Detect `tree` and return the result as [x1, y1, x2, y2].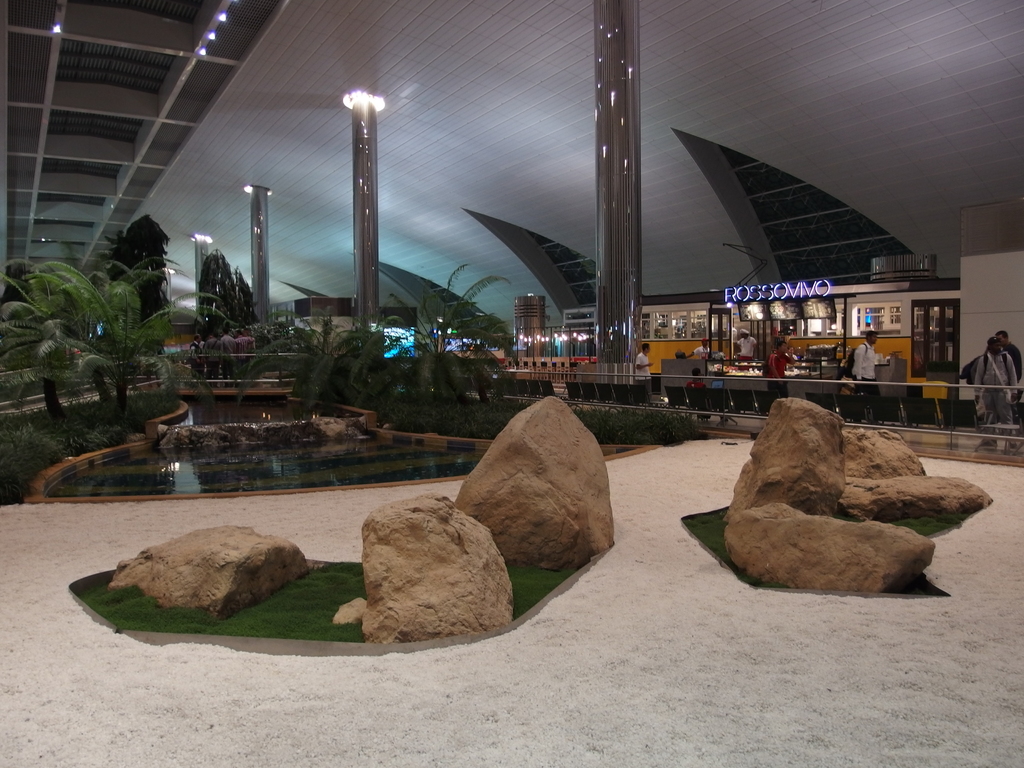
[13, 191, 194, 460].
